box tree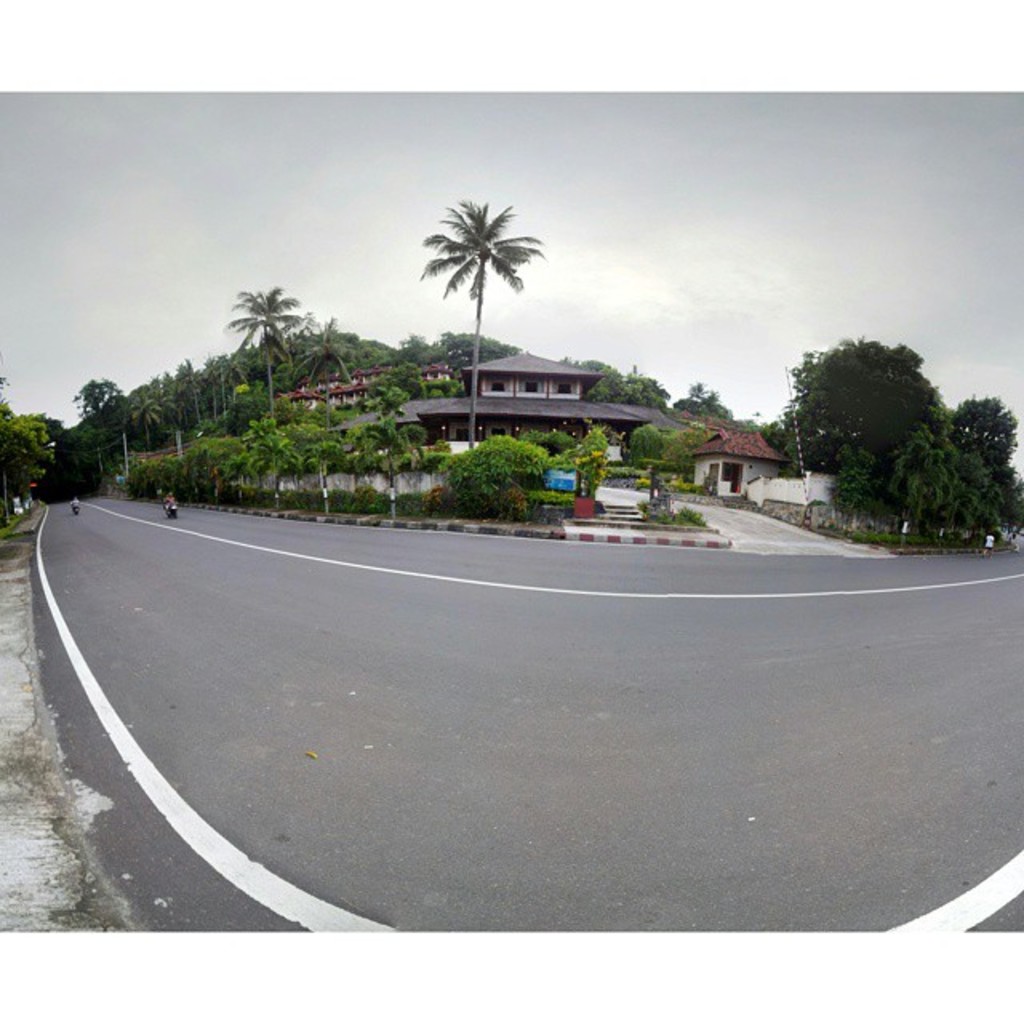
crop(0, 387, 58, 533)
